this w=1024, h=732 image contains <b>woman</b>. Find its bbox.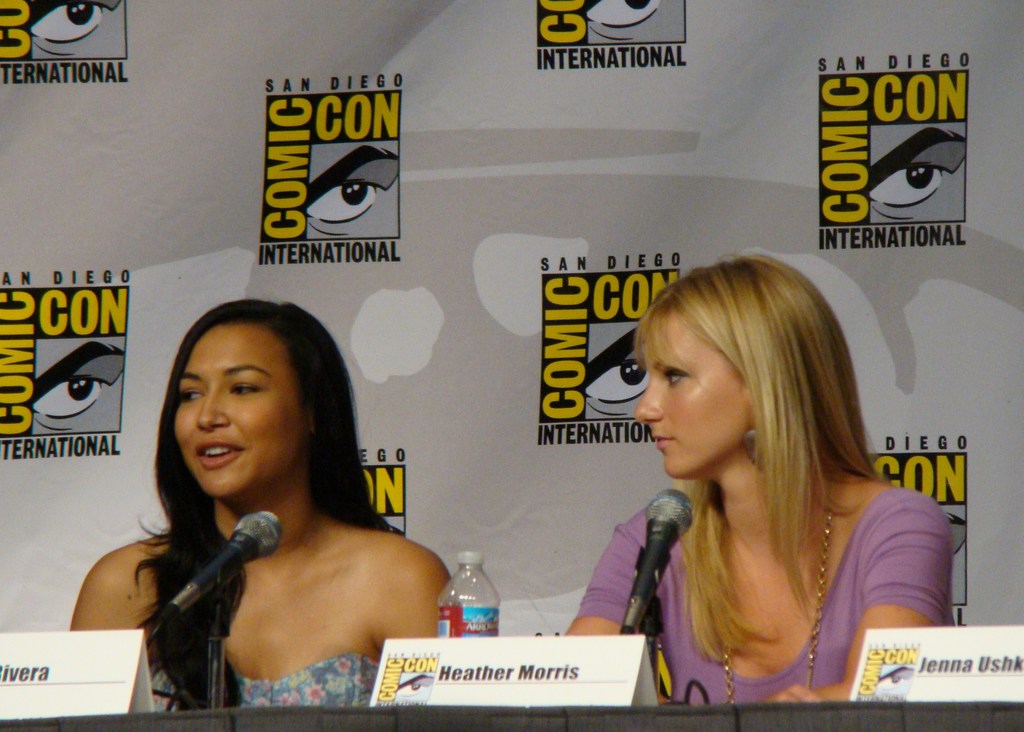
pyautogui.locateOnScreen(567, 253, 950, 704).
